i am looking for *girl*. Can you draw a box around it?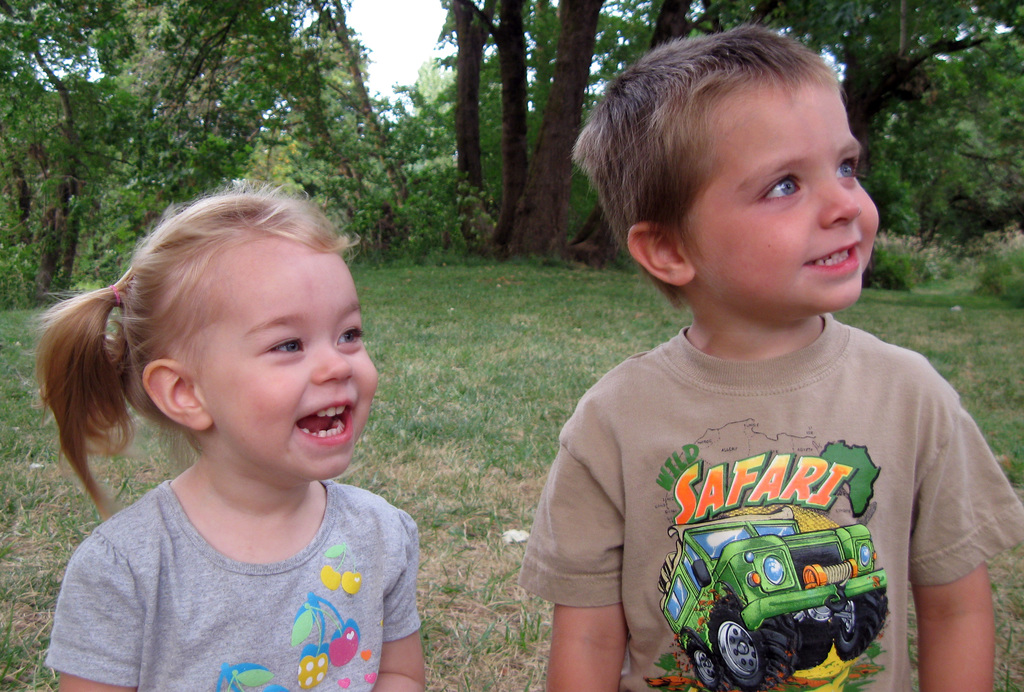
Sure, the bounding box is Rect(28, 175, 420, 691).
